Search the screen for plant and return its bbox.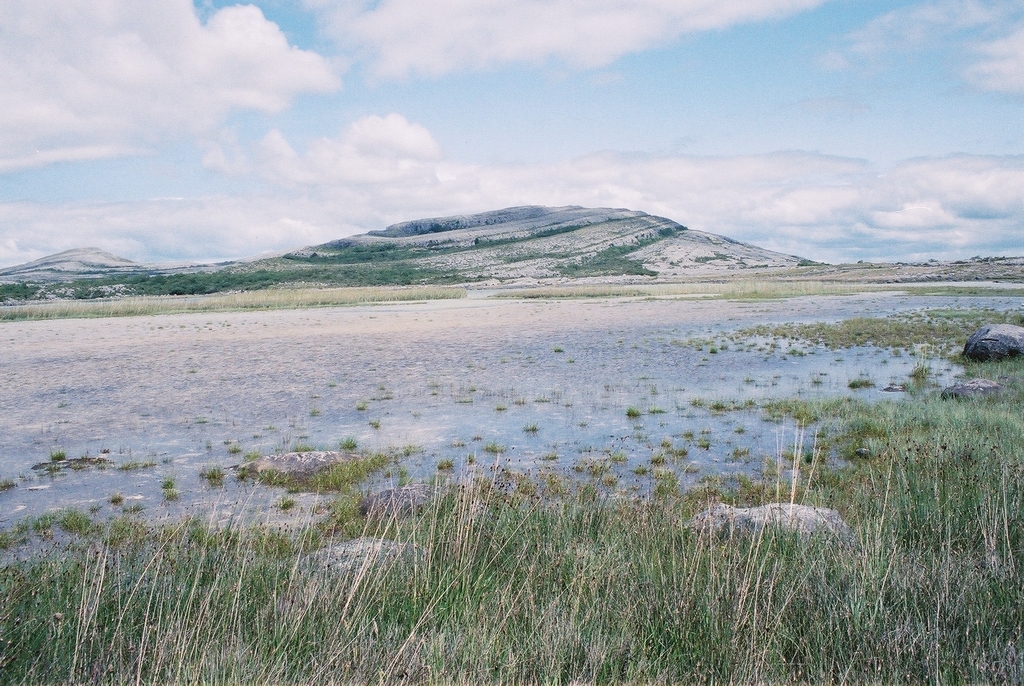
Found: bbox(474, 434, 483, 439).
